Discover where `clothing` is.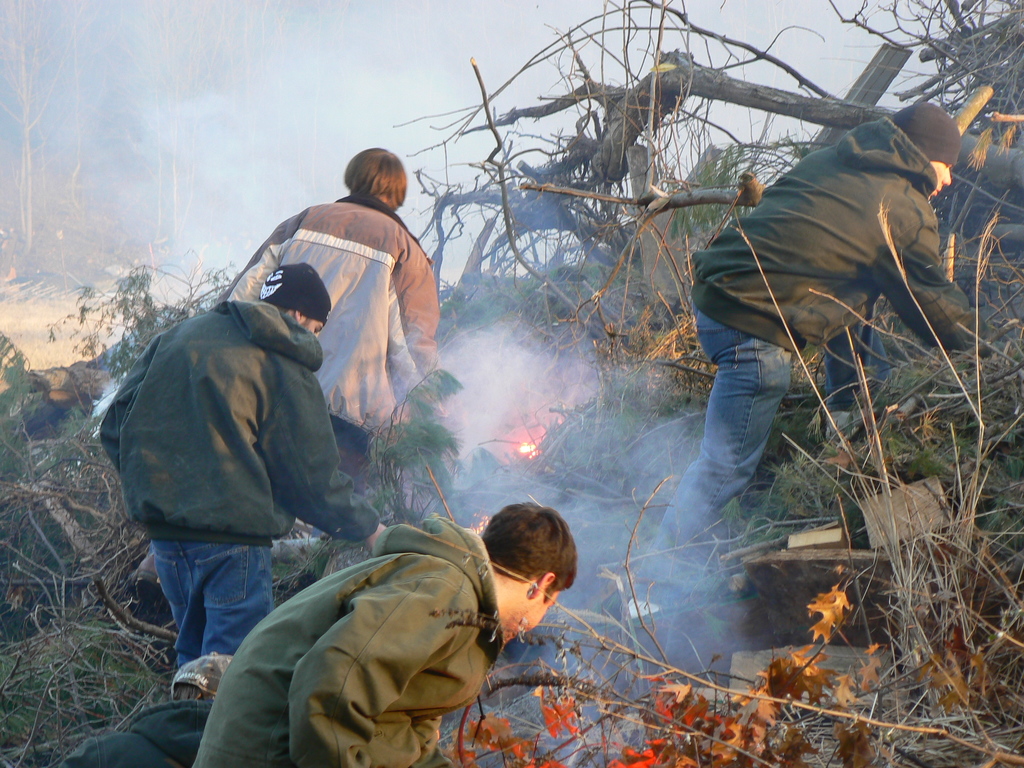
Discovered at (71, 699, 227, 767).
